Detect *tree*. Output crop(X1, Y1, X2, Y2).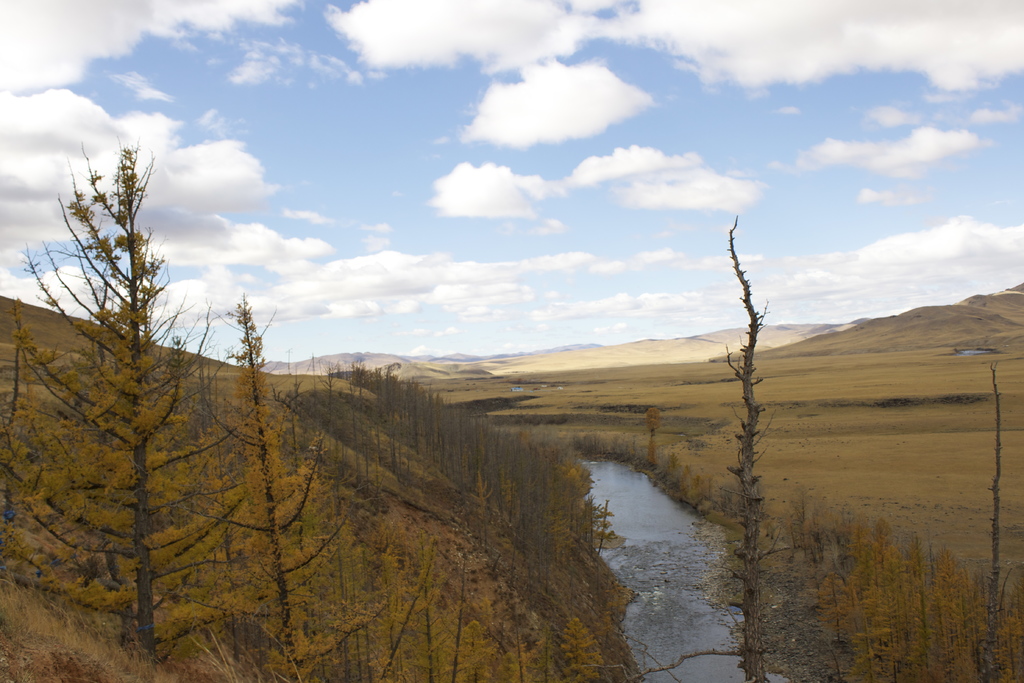
crop(470, 420, 512, 548).
